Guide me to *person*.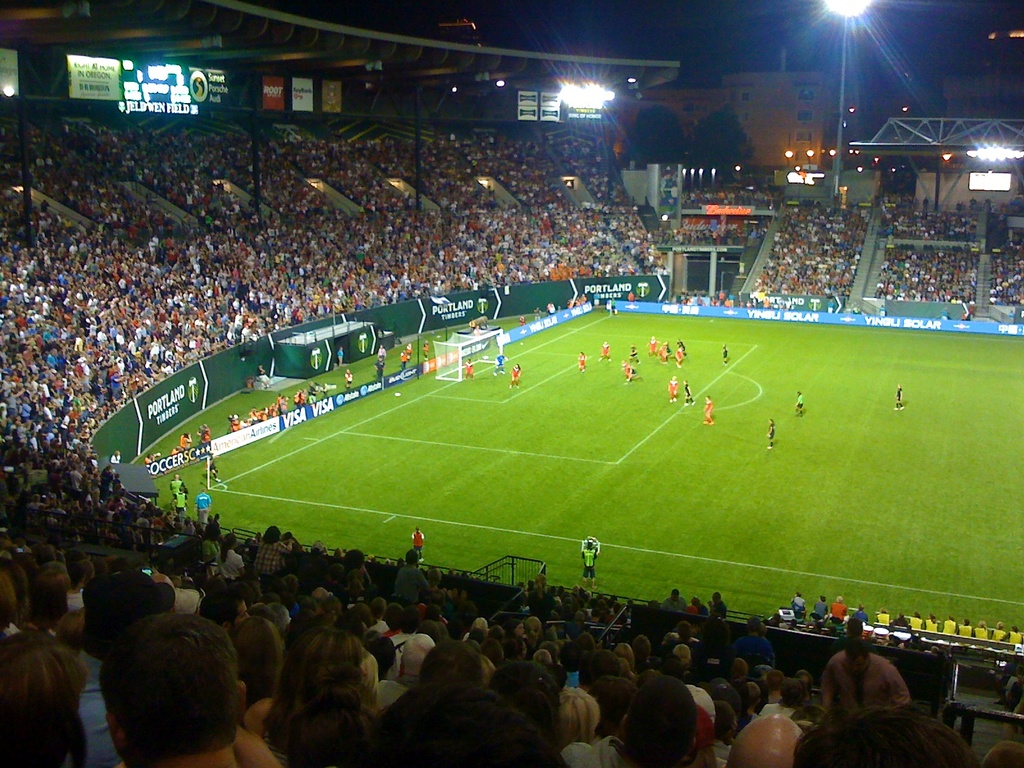
Guidance: pyautogui.locateOnScreen(598, 341, 610, 365).
